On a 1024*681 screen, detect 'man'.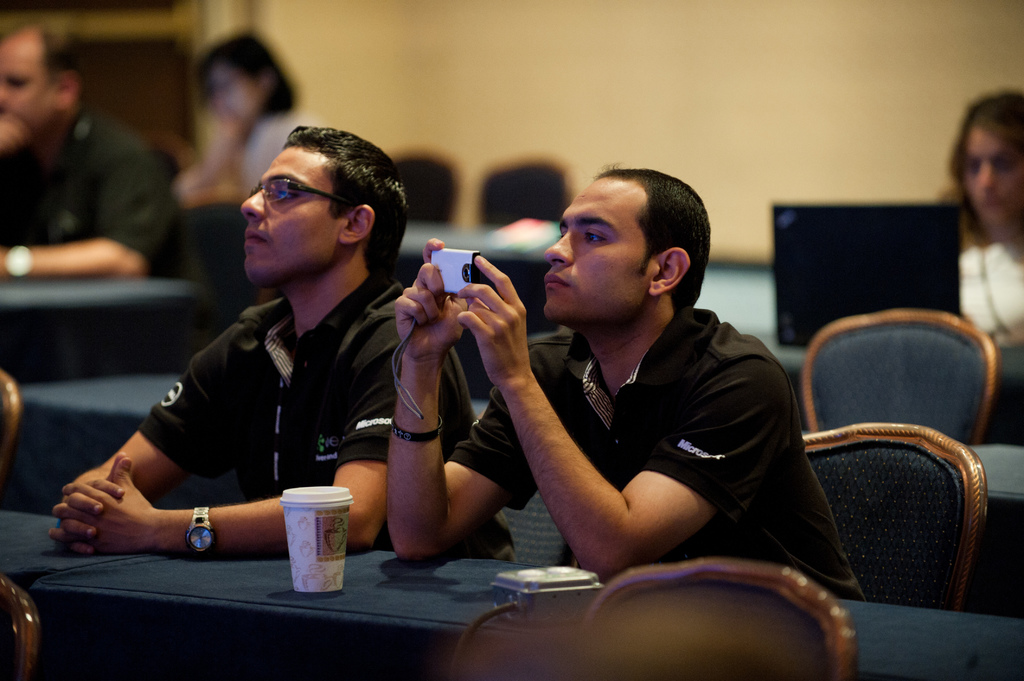
[0,14,195,280].
